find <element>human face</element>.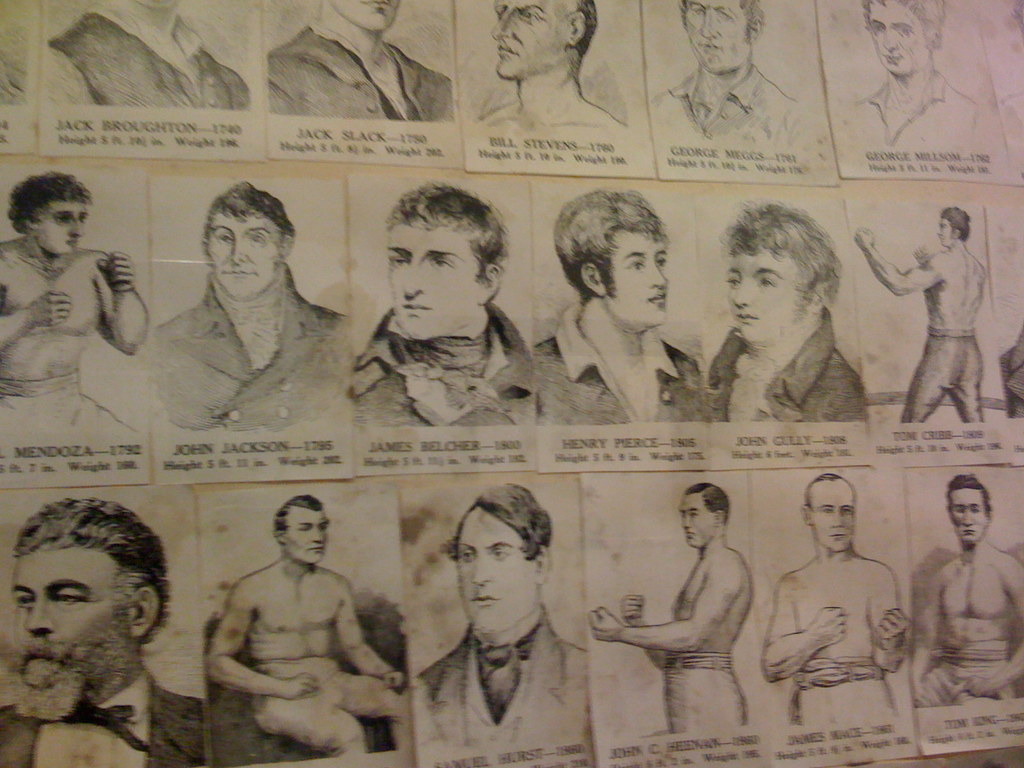
crop(489, 0, 567, 82).
